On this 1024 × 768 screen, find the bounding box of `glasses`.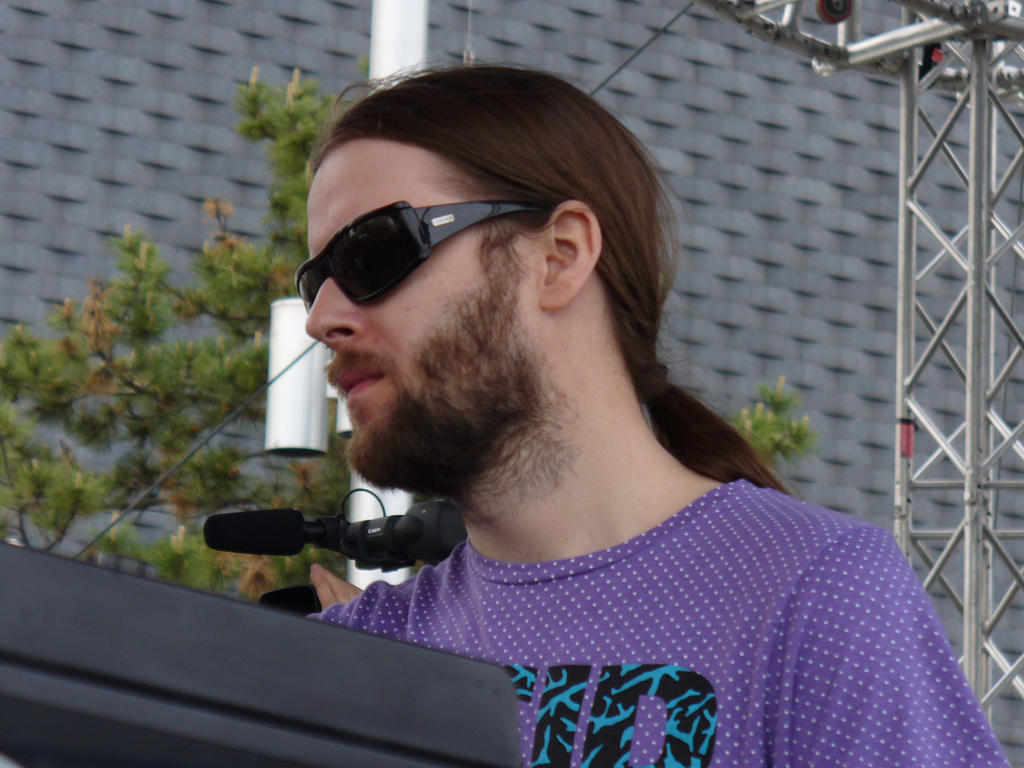
Bounding box: 291,195,573,313.
